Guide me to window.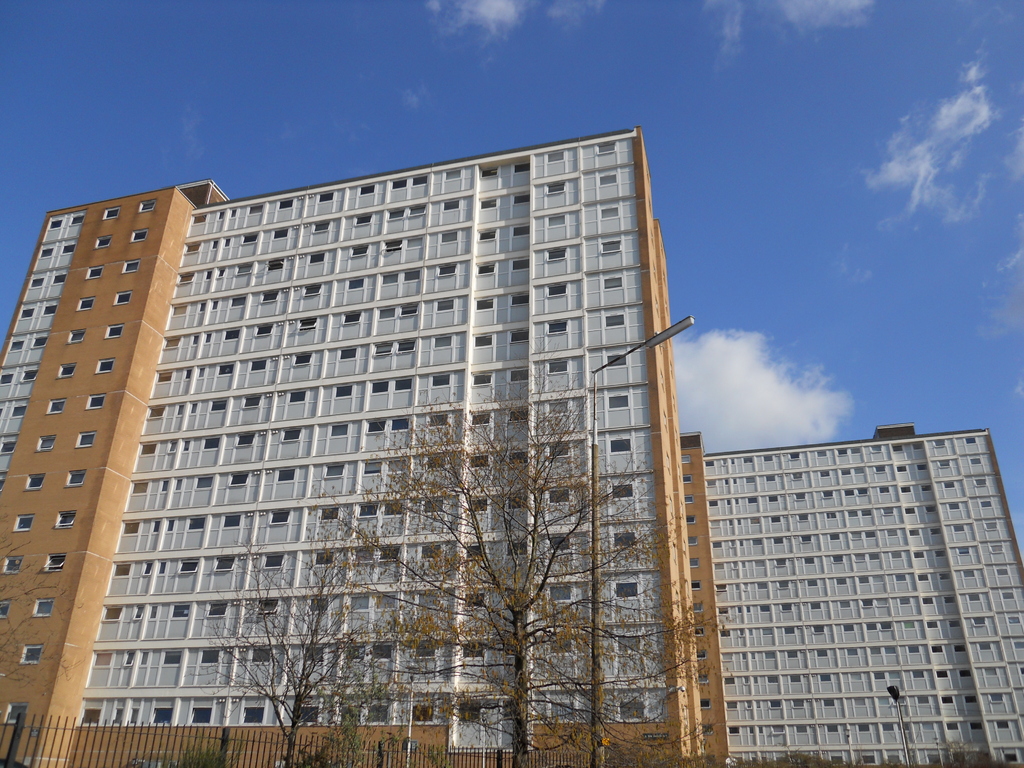
Guidance: <box>135,606,144,621</box>.
